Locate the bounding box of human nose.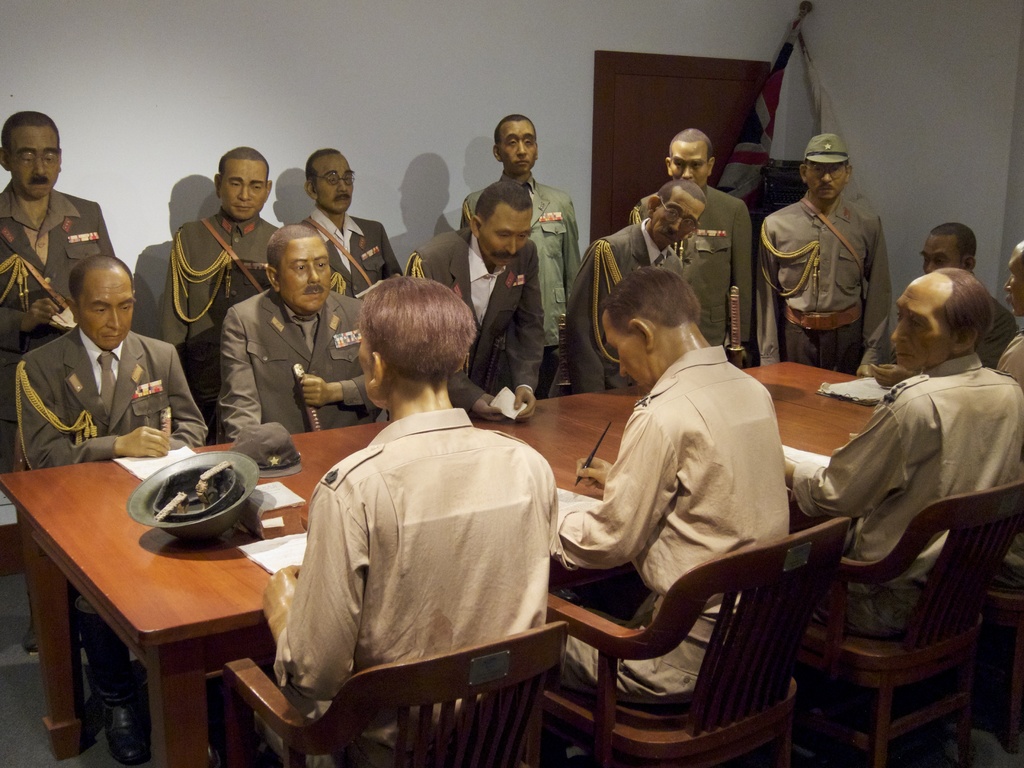
Bounding box: 237, 188, 252, 200.
